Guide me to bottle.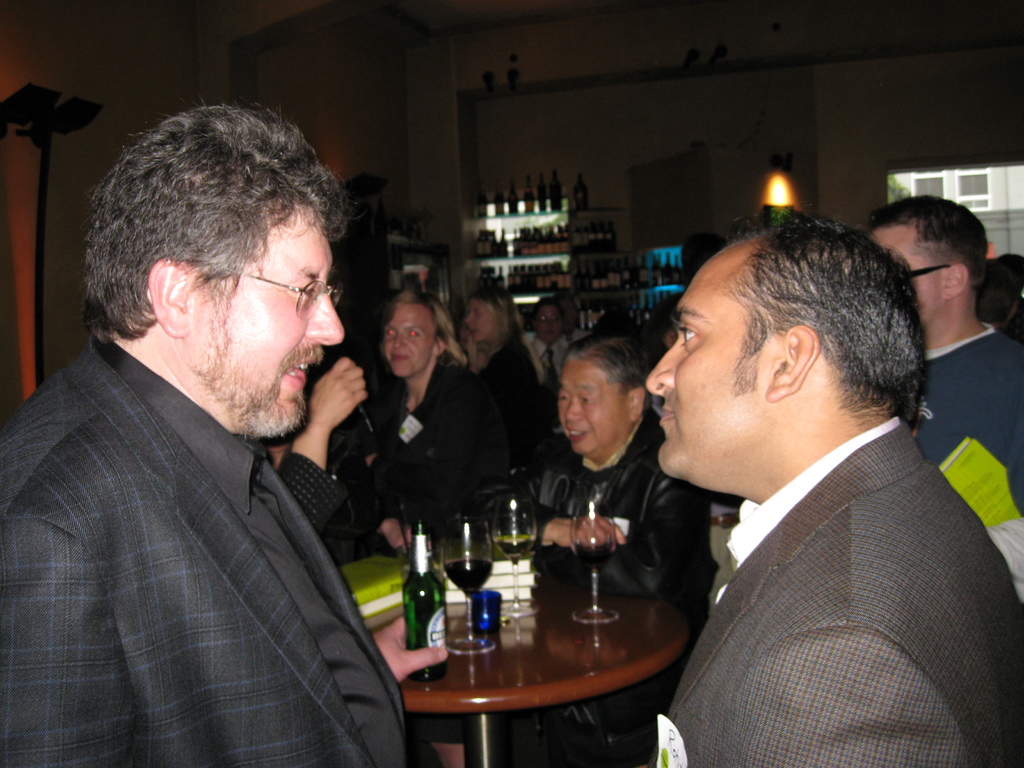
Guidance: (left=402, top=519, right=448, bottom=680).
